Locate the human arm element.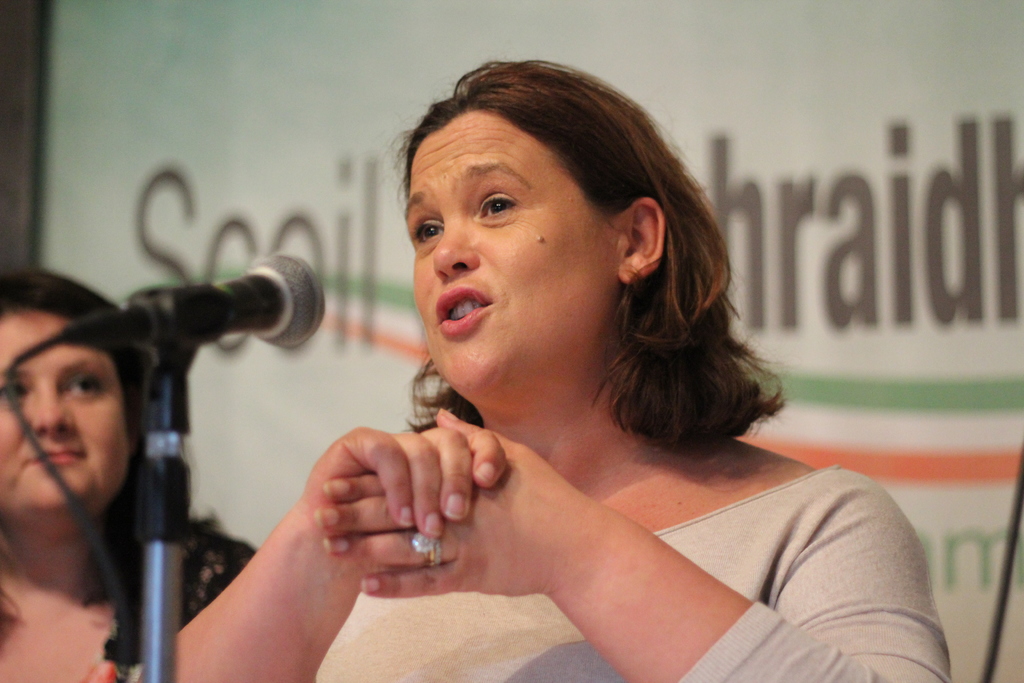
Element bbox: (312, 399, 954, 682).
